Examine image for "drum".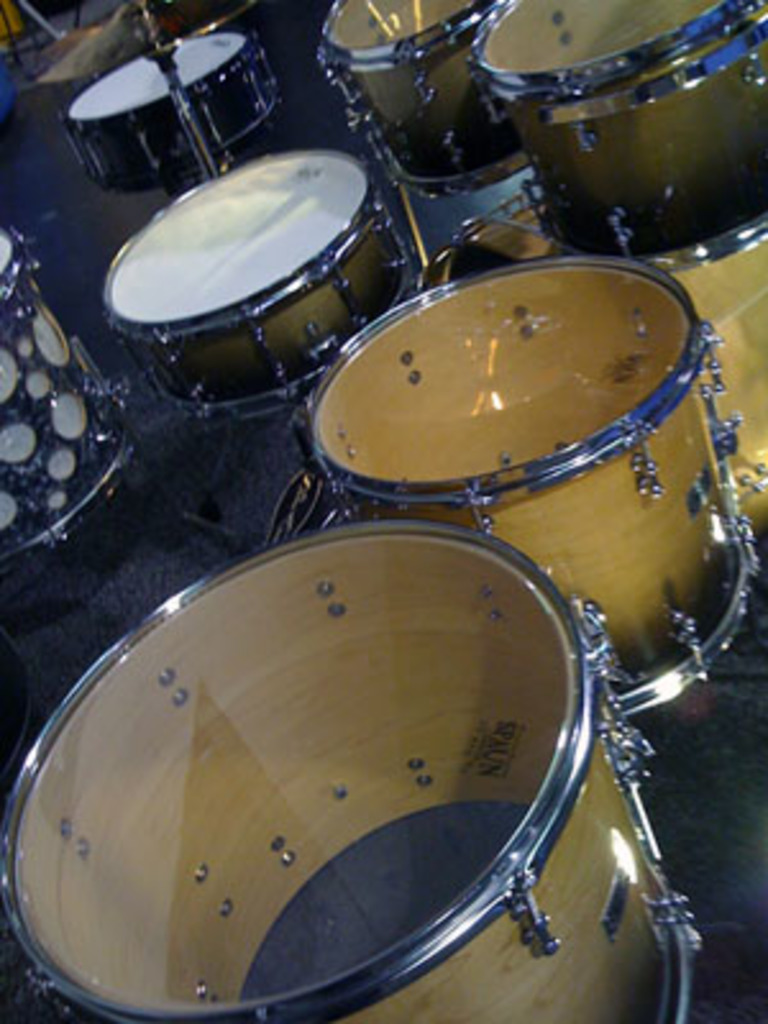
Examination result: [left=292, top=253, right=763, bottom=717].
